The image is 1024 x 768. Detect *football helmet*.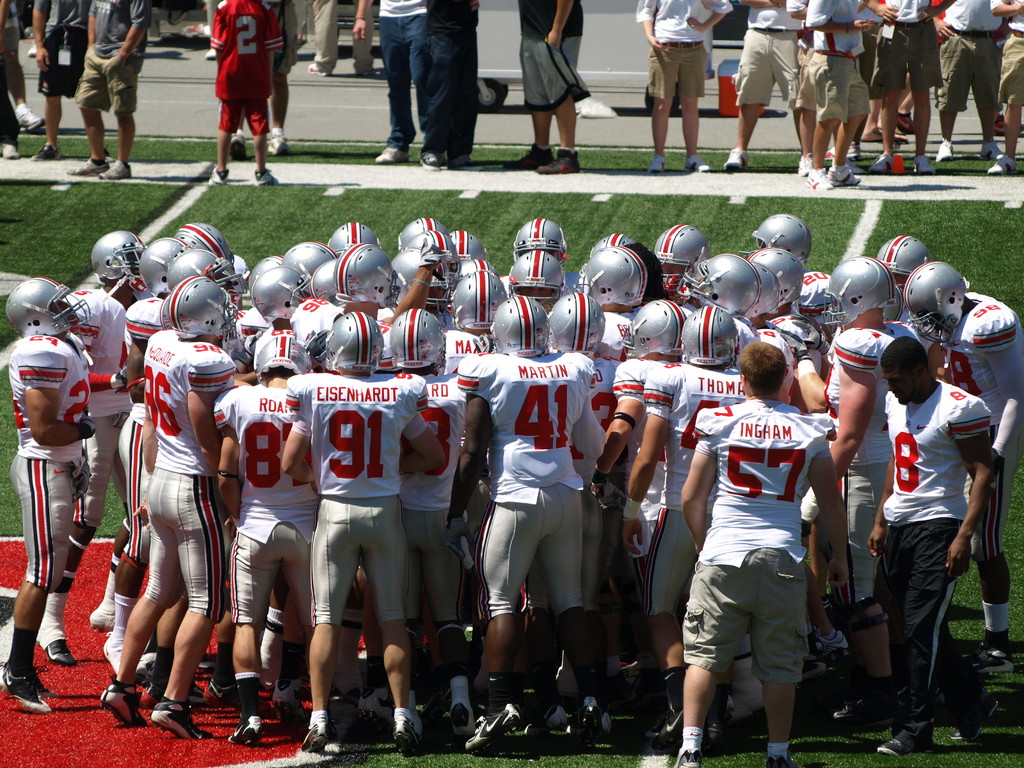
Detection: x1=136, y1=237, x2=188, y2=291.
